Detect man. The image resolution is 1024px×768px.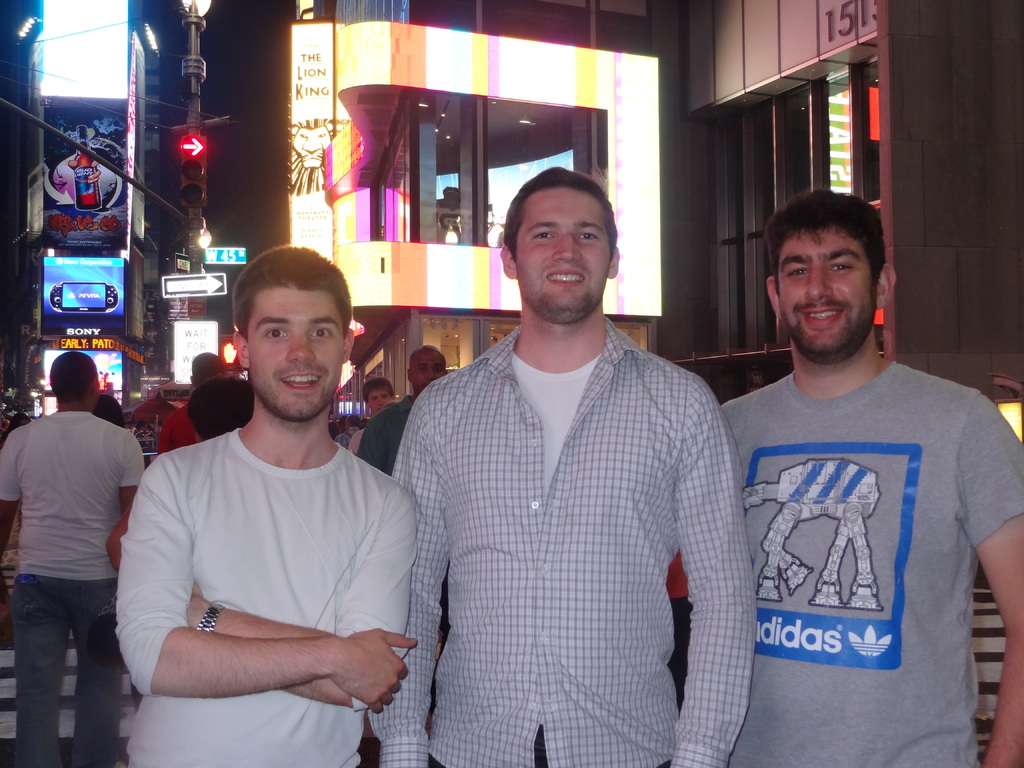
box(0, 352, 154, 767).
